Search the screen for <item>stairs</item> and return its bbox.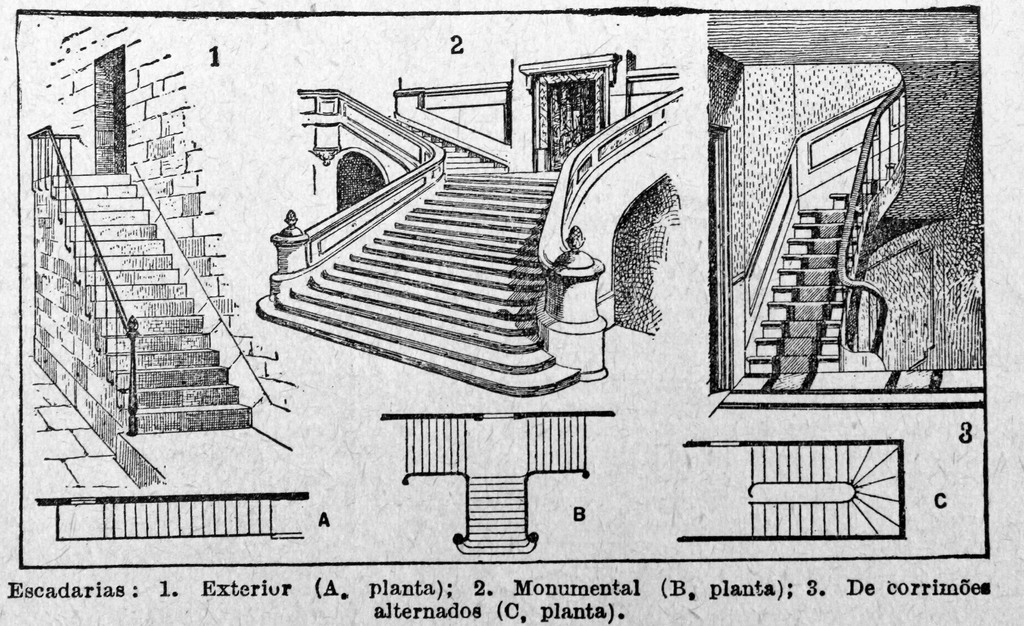
Found: bbox(741, 150, 909, 374).
